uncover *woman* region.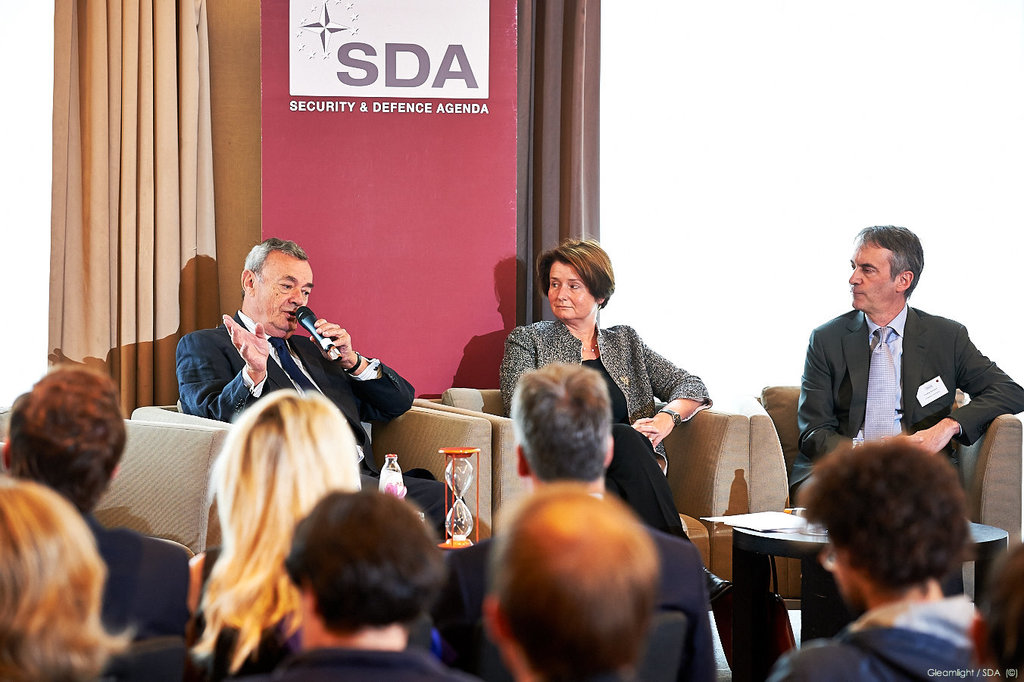
Uncovered: [496, 234, 735, 609].
